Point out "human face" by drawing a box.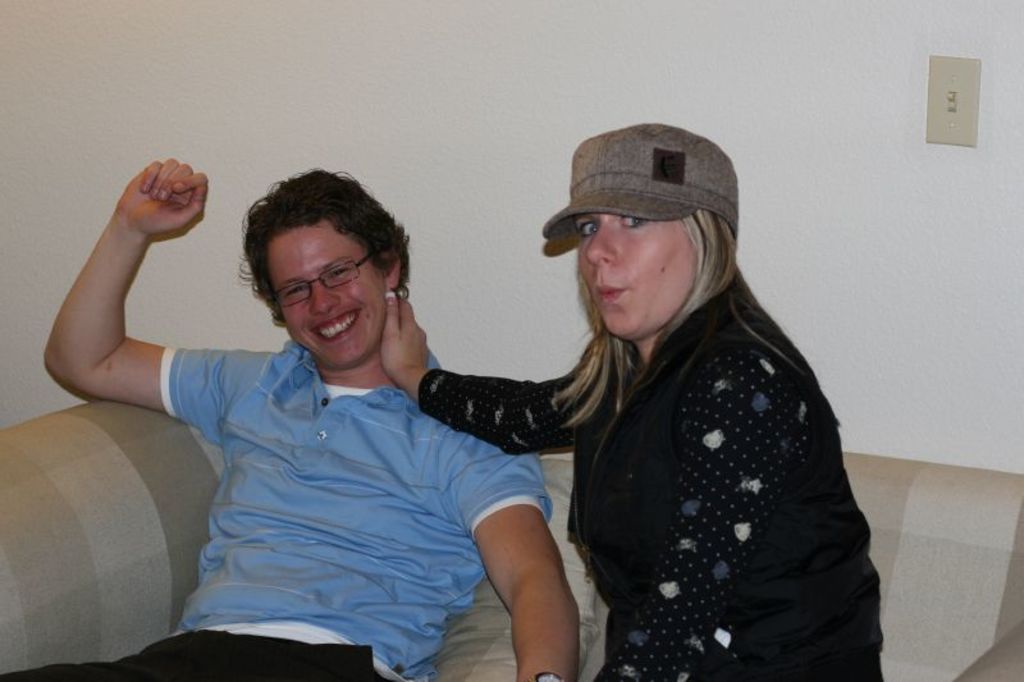
x1=266, y1=218, x2=387, y2=366.
